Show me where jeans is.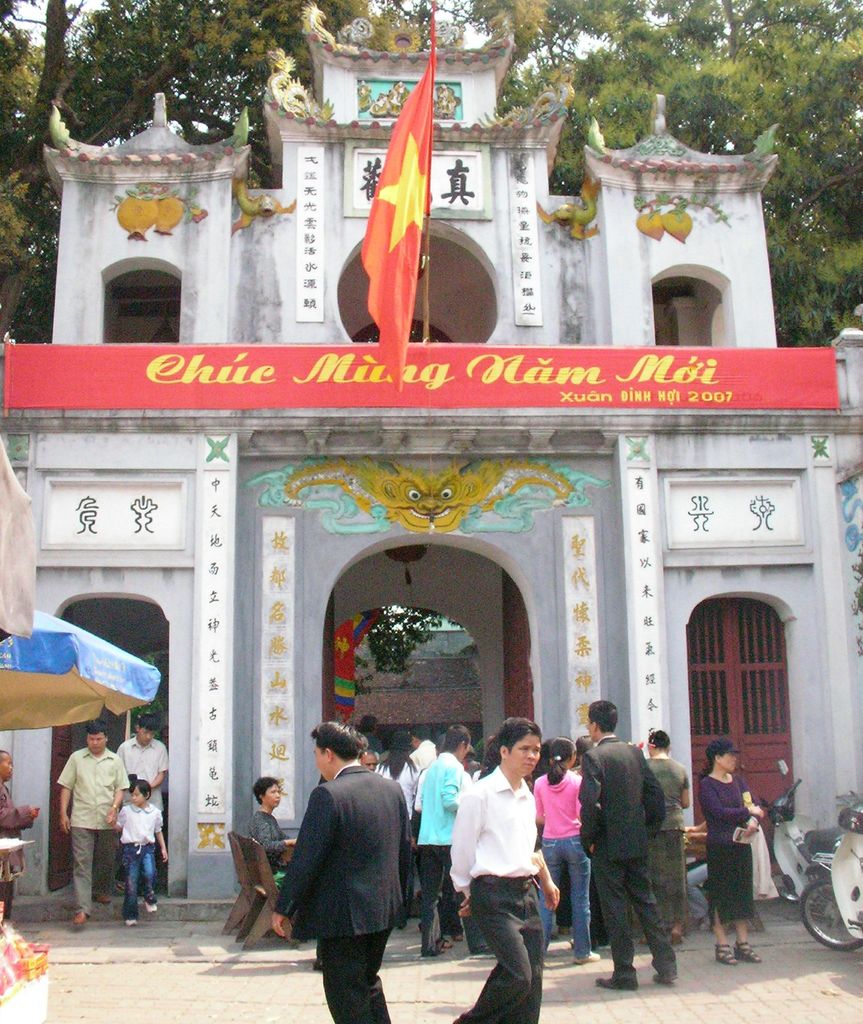
jeans is at {"x1": 464, "y1": 902, "x2": 558, "y2": 1005}.
